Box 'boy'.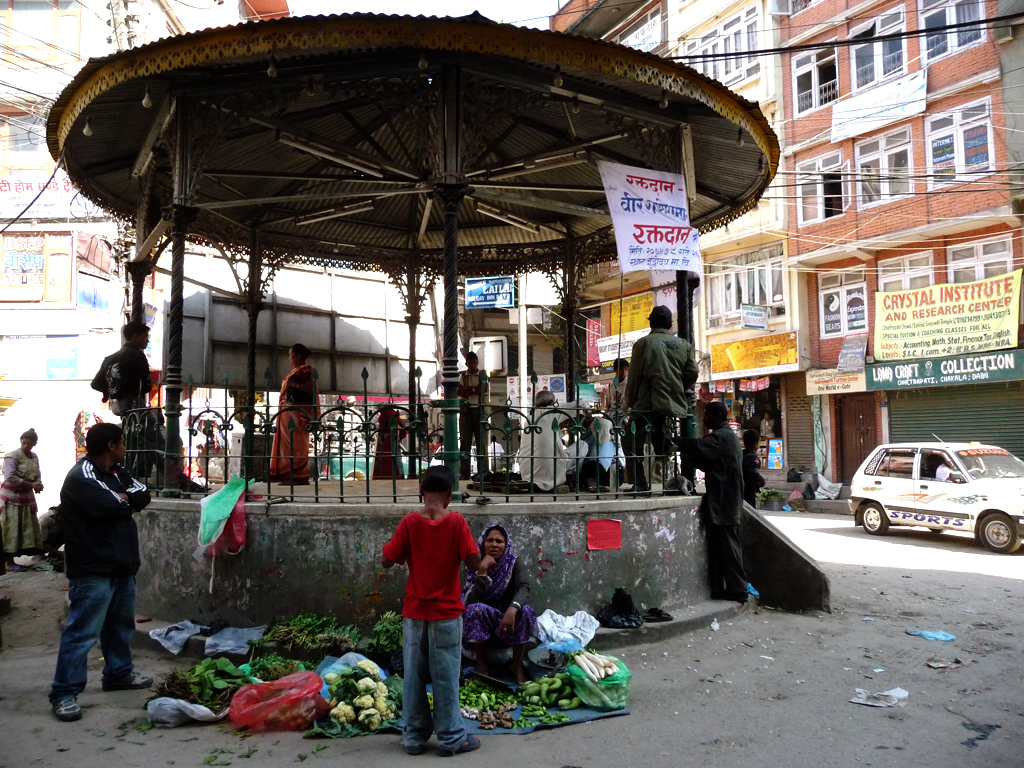
left=376, top=471, right=491, bottom=762.
